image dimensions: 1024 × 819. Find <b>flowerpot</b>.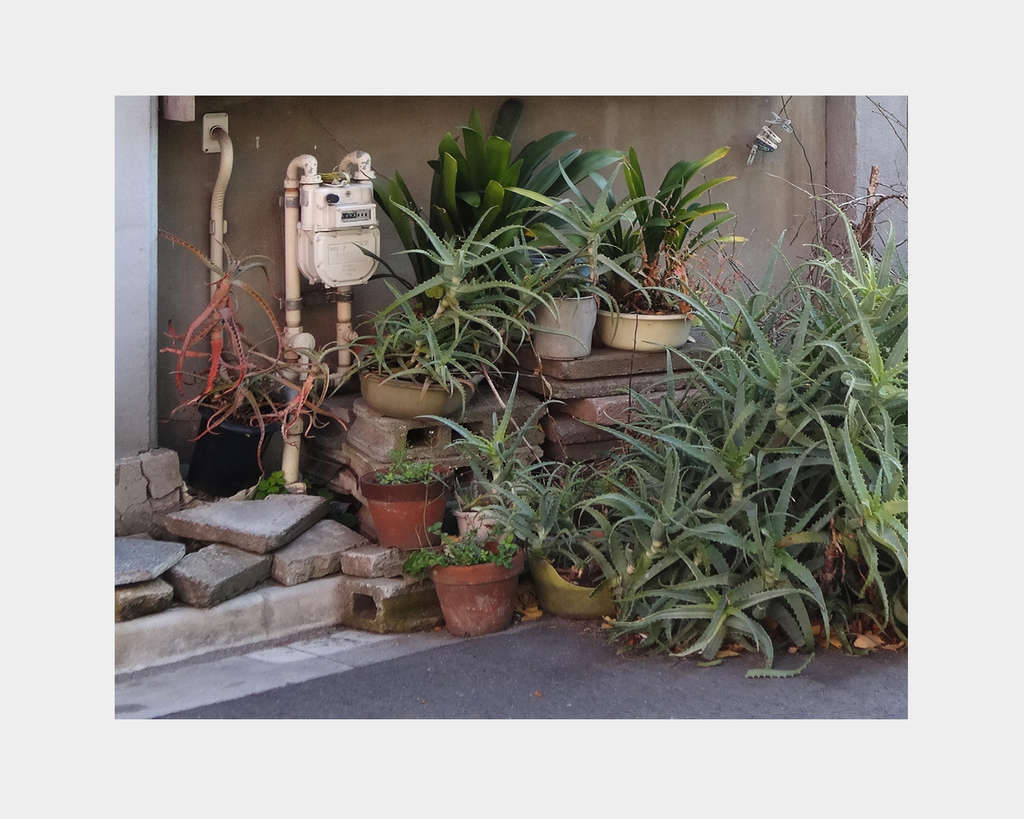
(423, 545, 519, 637).
